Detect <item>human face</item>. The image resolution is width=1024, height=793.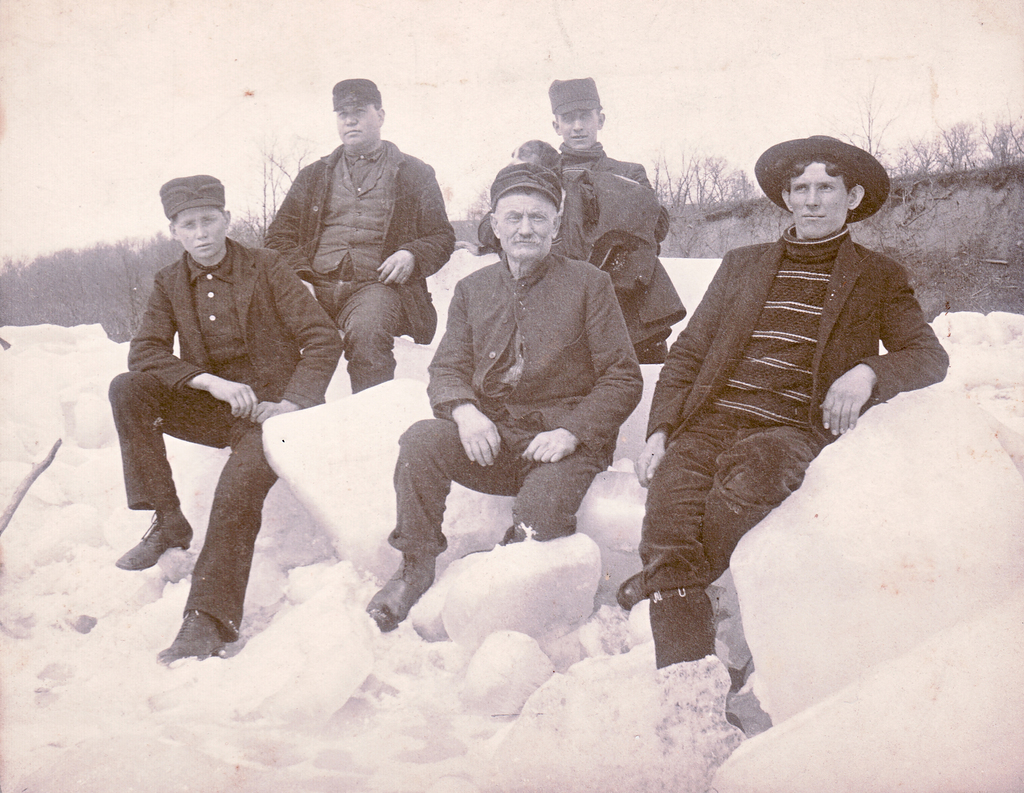
x1=561, y1=107, x2=602, y2=144.
